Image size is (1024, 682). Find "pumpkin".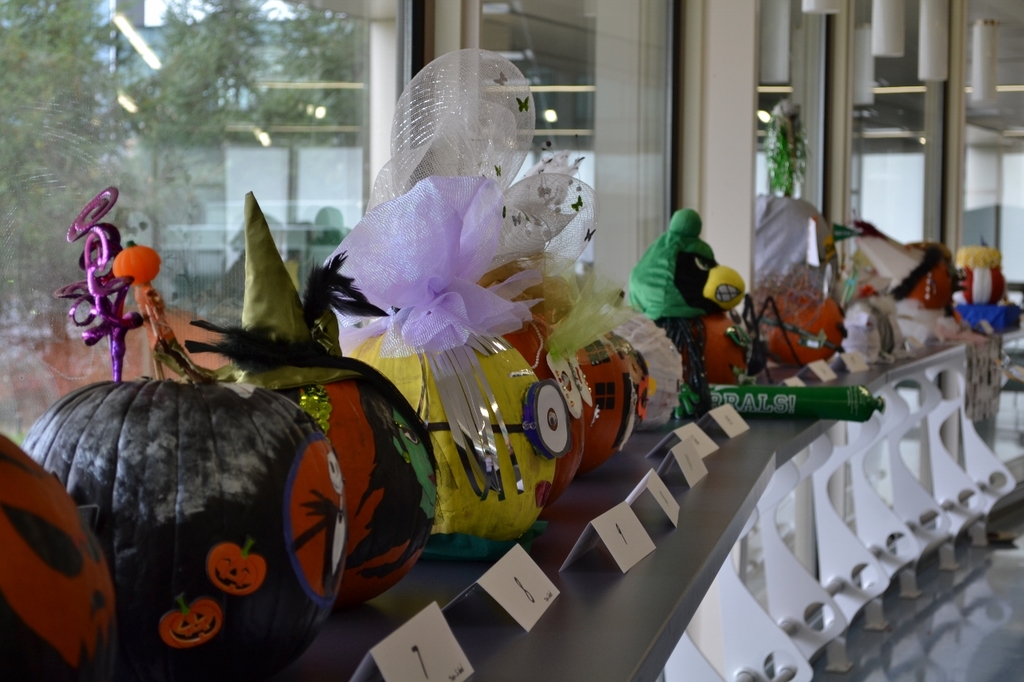
0 434 128 681.
